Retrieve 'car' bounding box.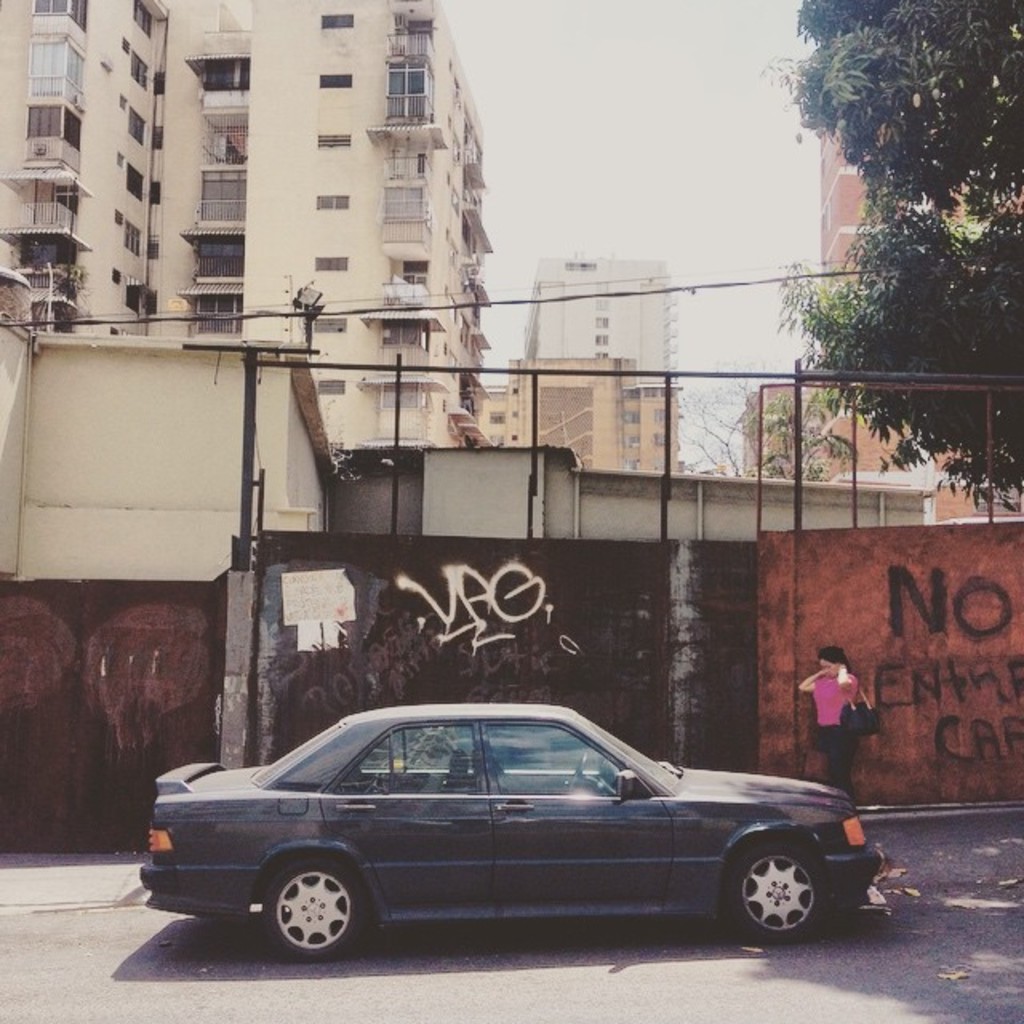
Bounding box: 123/718/902/981.
